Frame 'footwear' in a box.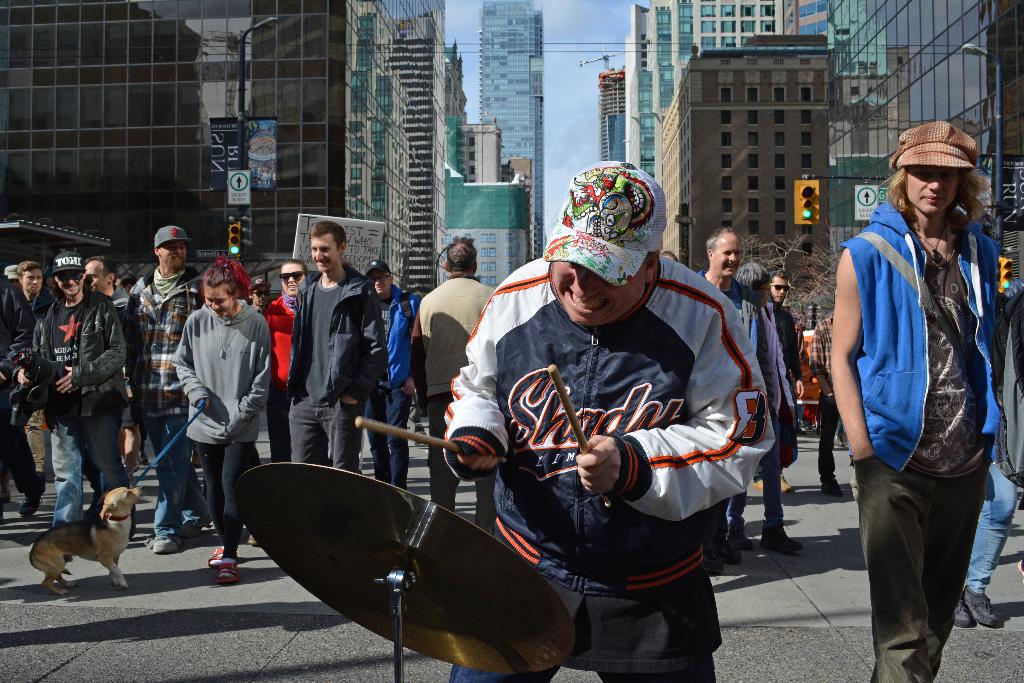
select_region(17, 494, 44, 518).
